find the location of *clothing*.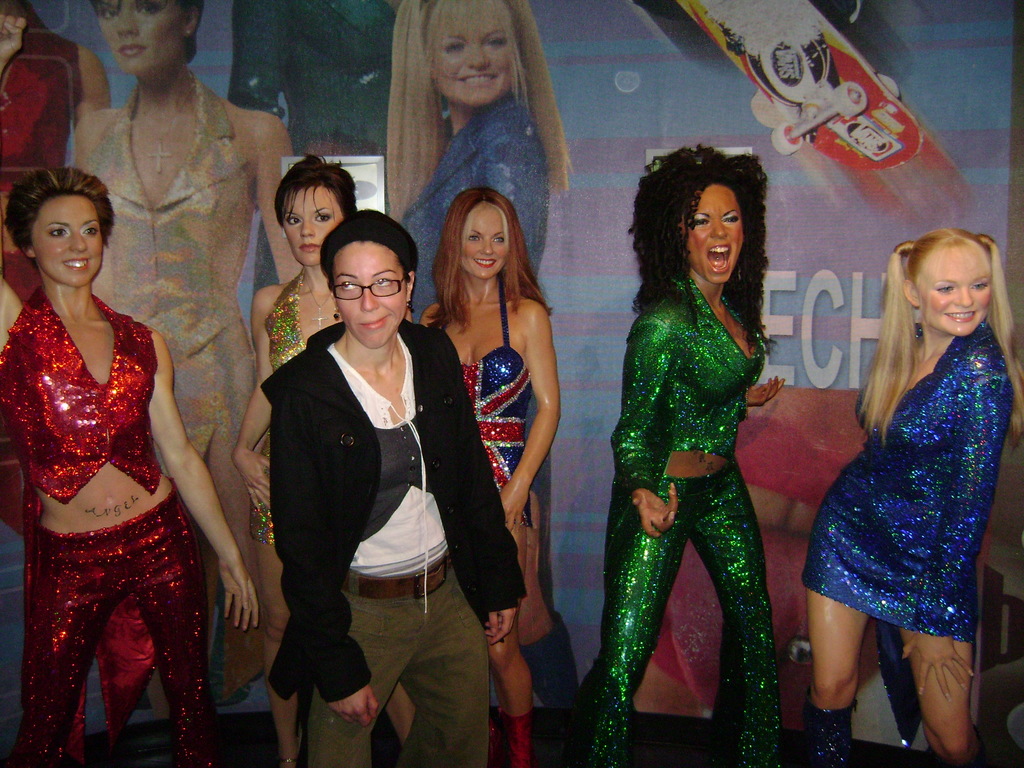
Location: 250, 264, 294, 536.
